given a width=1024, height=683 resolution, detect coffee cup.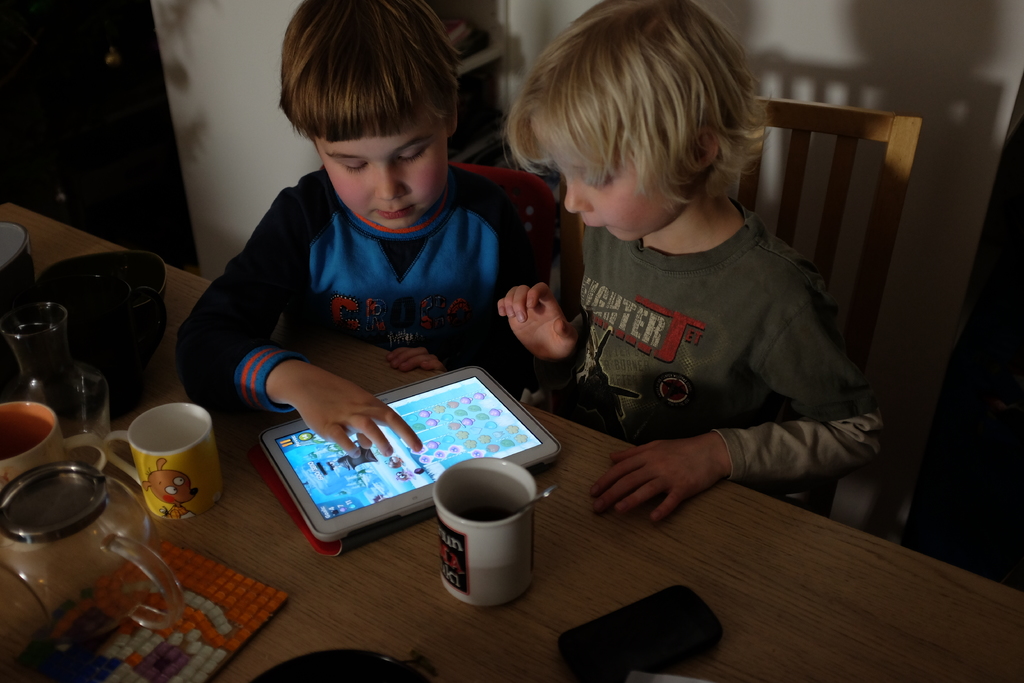
x1=431, y1=459, x2=547, y2=602.
